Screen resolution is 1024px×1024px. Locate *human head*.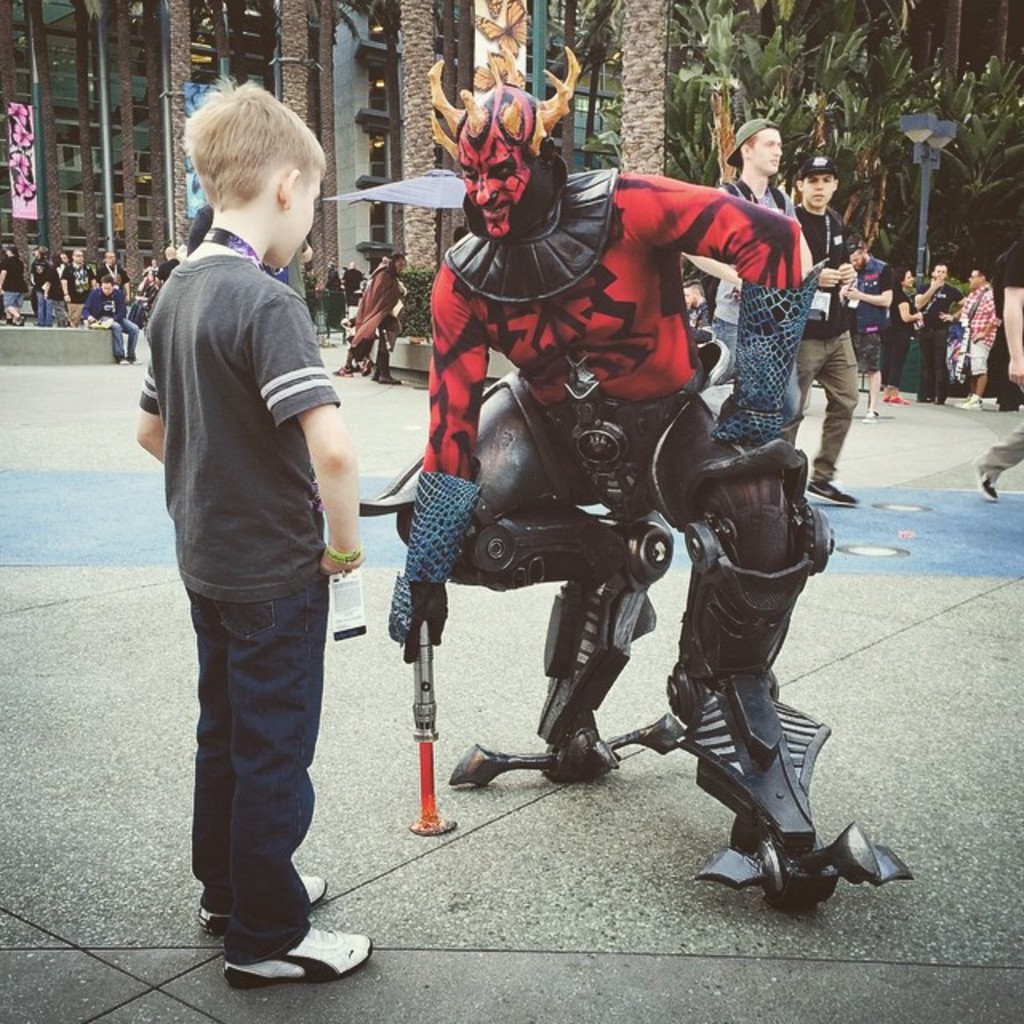
(168, 78, 336, 267).
